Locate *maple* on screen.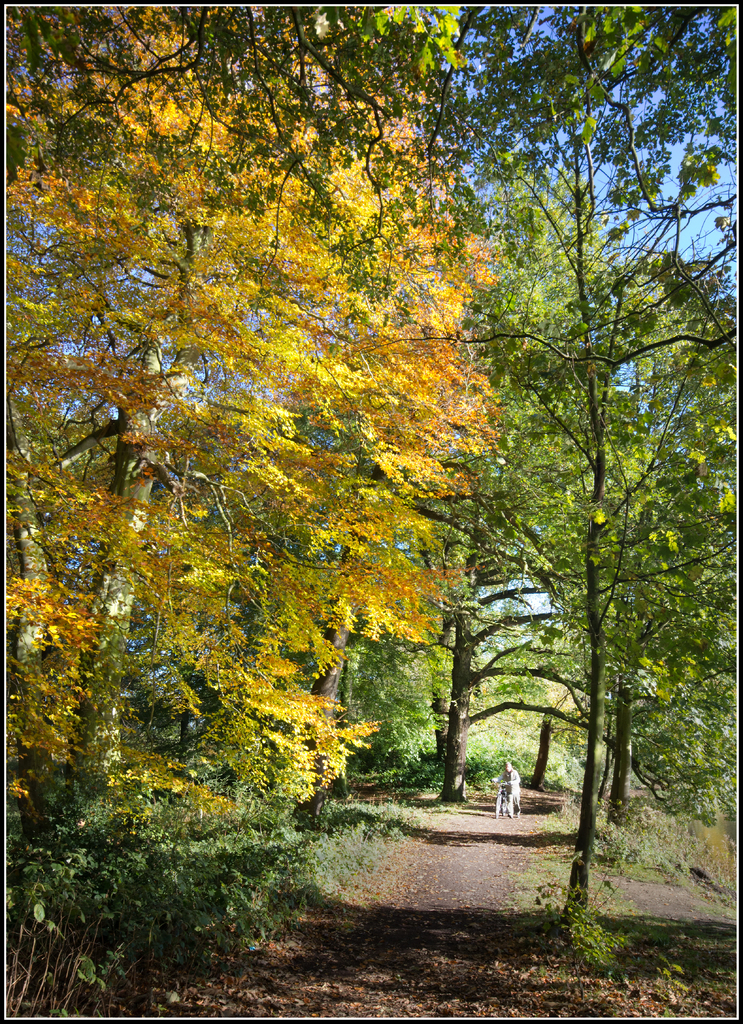
On screen at region(413, 6, 742, 953).
